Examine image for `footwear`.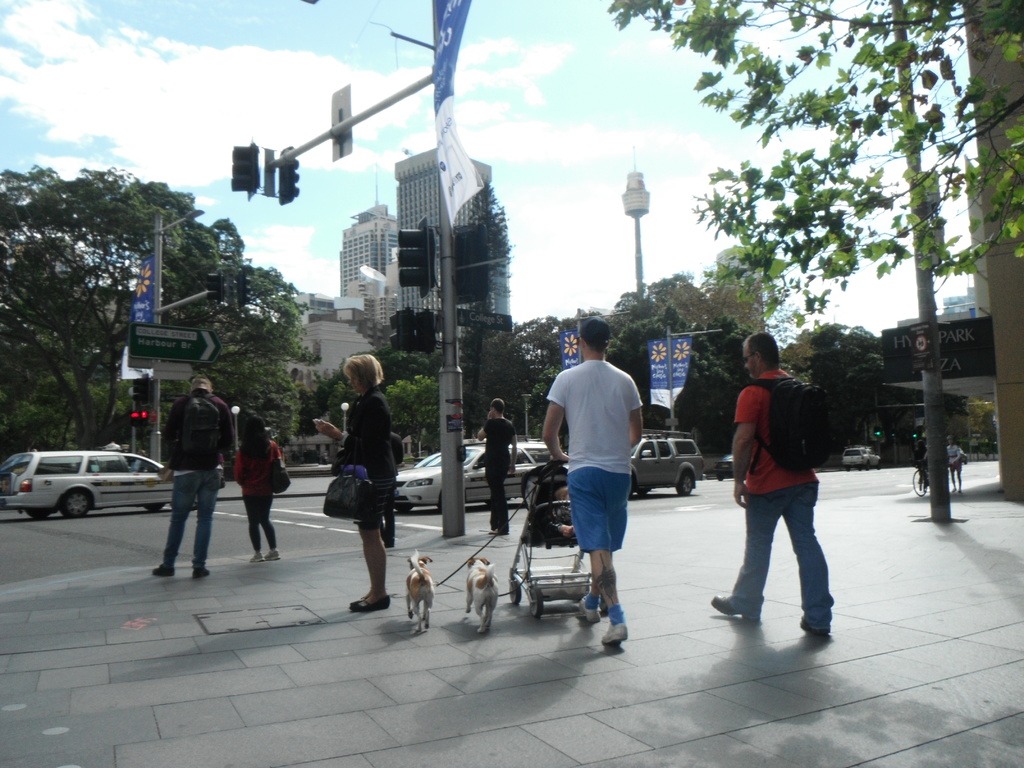
Examination result: 796, 614, 829, 638.
